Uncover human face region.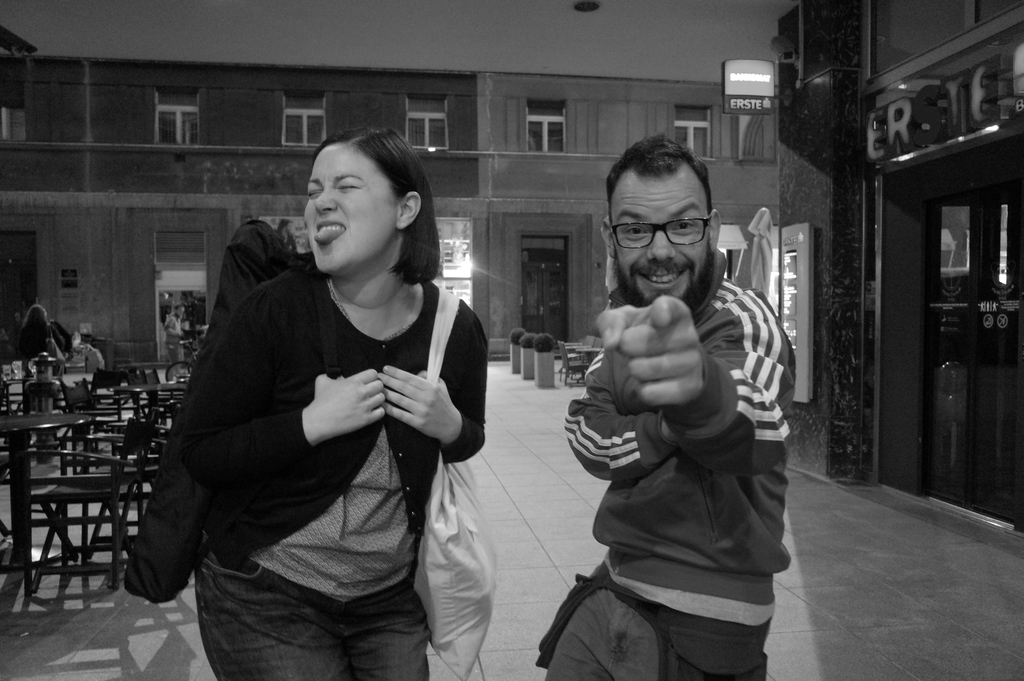
Uncovered: pyautogui.locateOnScreen(301, 141, 397, 279).
